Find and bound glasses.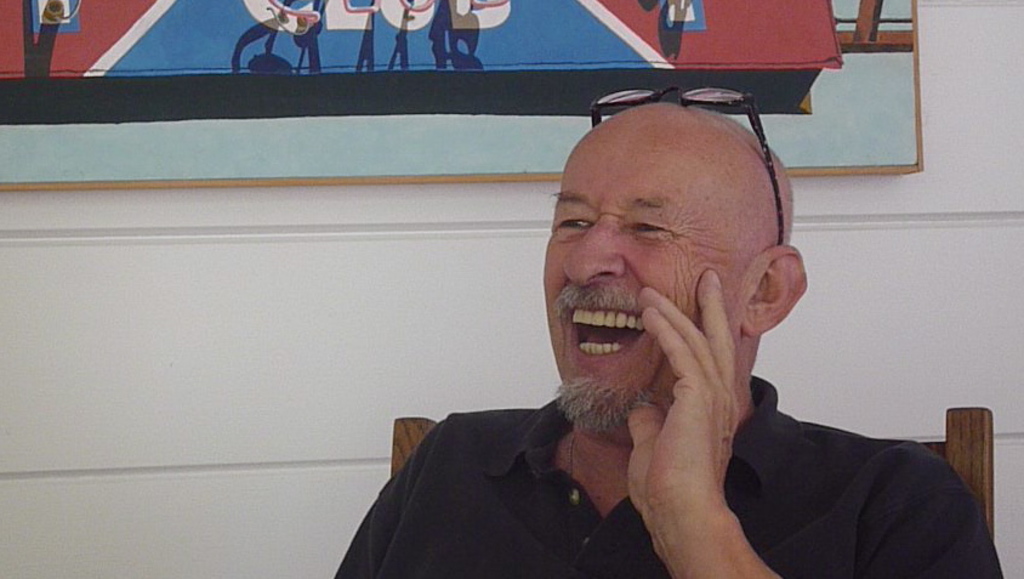
Bound: crop(581, 87, 792, 256).
